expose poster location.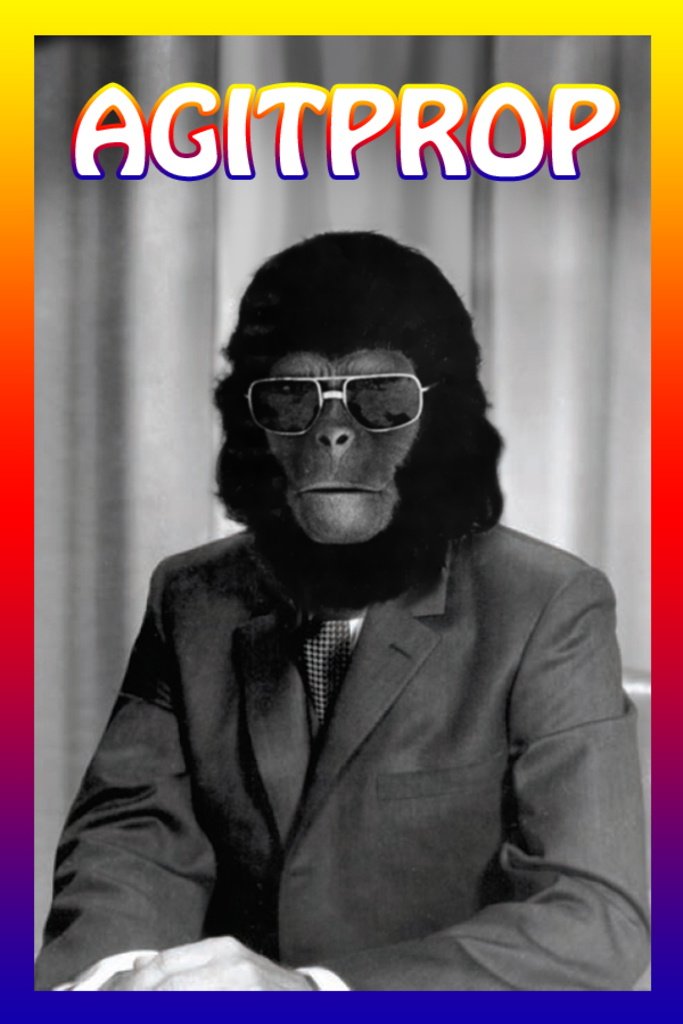
Exposed at [left=0, top=0, right=682, bottom=1023].
